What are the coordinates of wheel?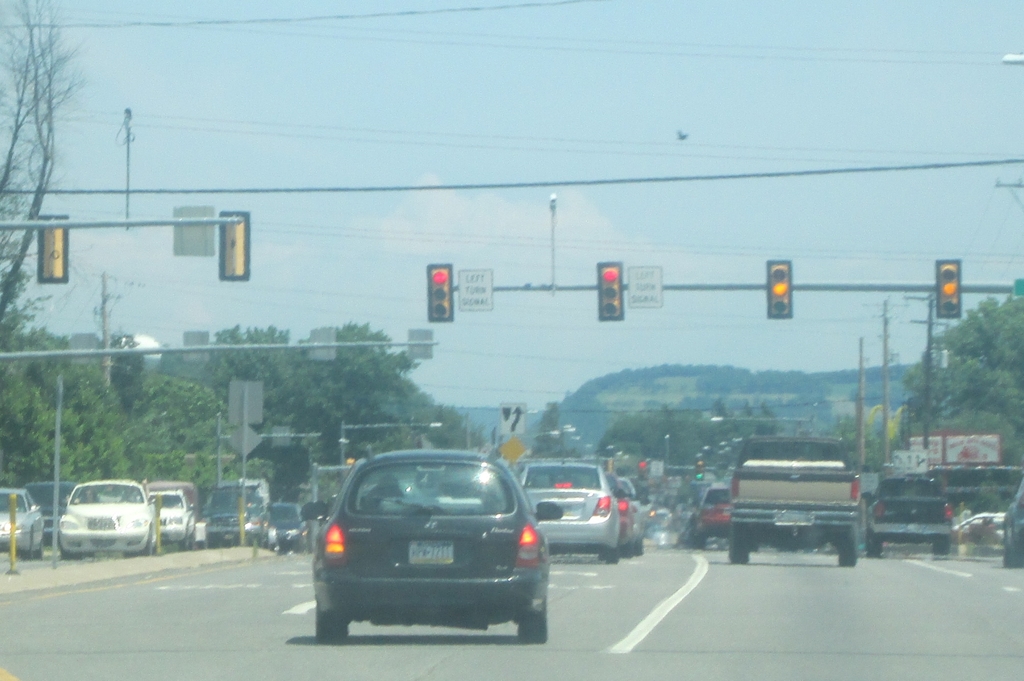
{"left": 26, "top": 536, "right": 34, "bottom": 562}.
